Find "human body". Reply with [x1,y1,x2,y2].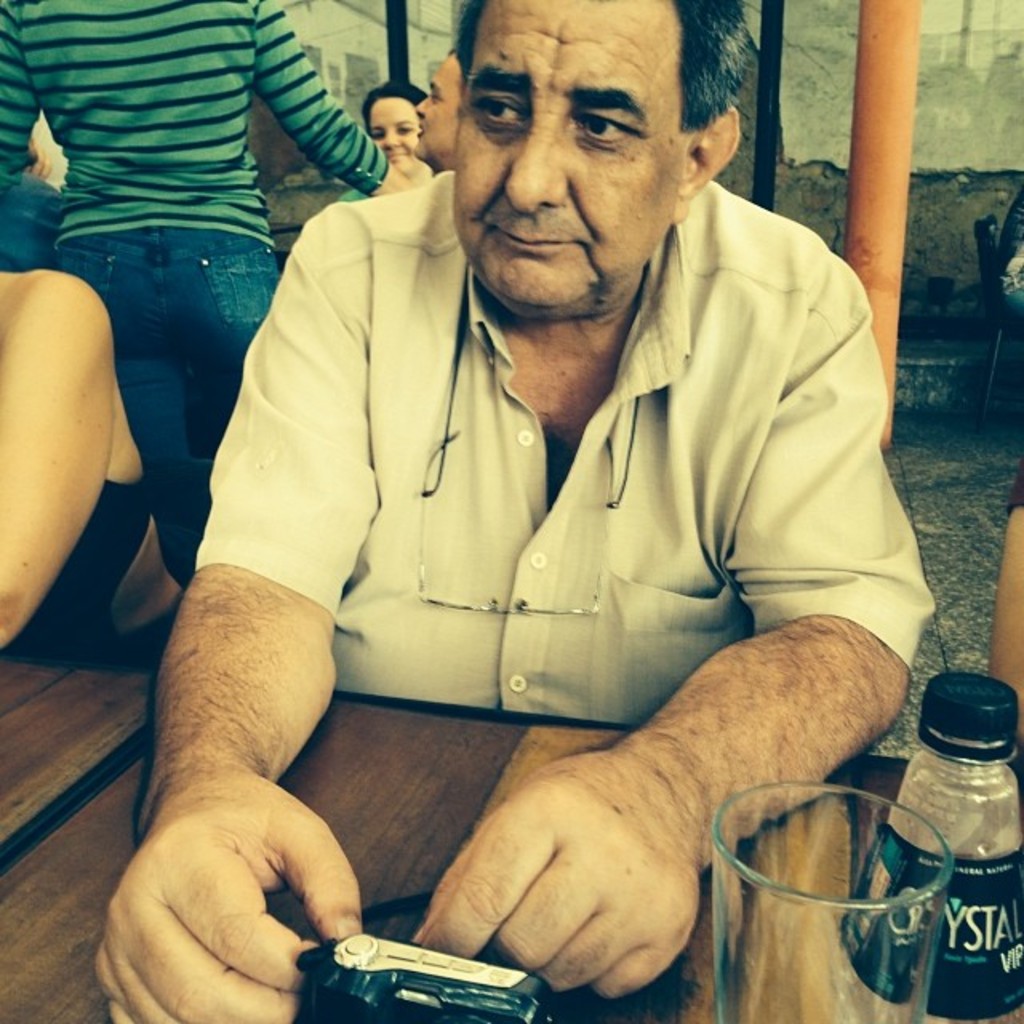
[0,0,424,581].
